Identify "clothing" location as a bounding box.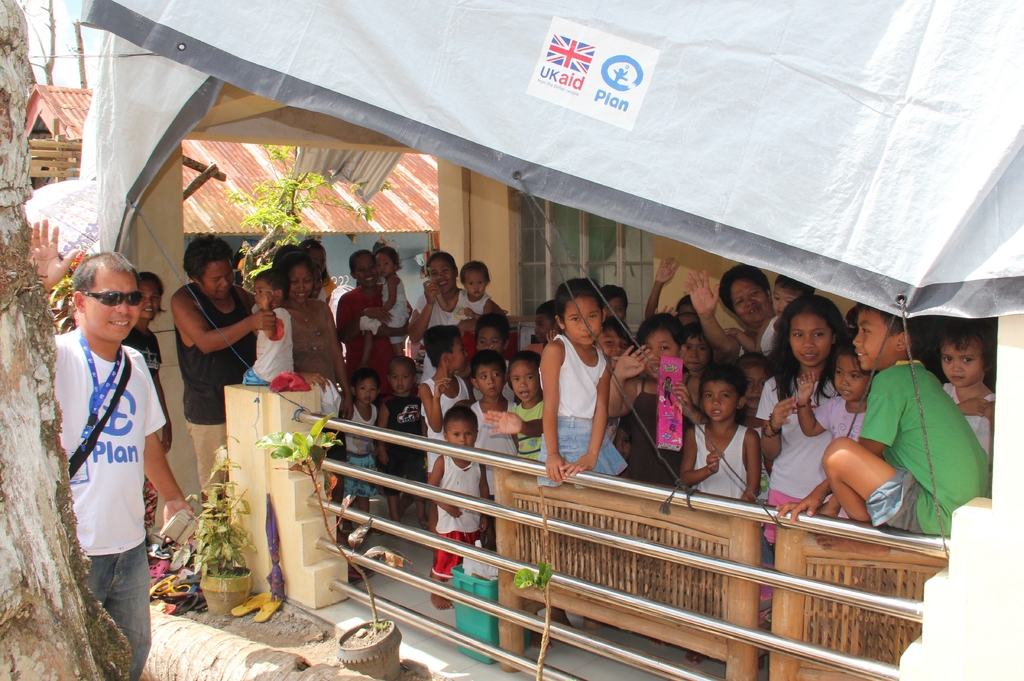
(378, 392, 426, 490).
